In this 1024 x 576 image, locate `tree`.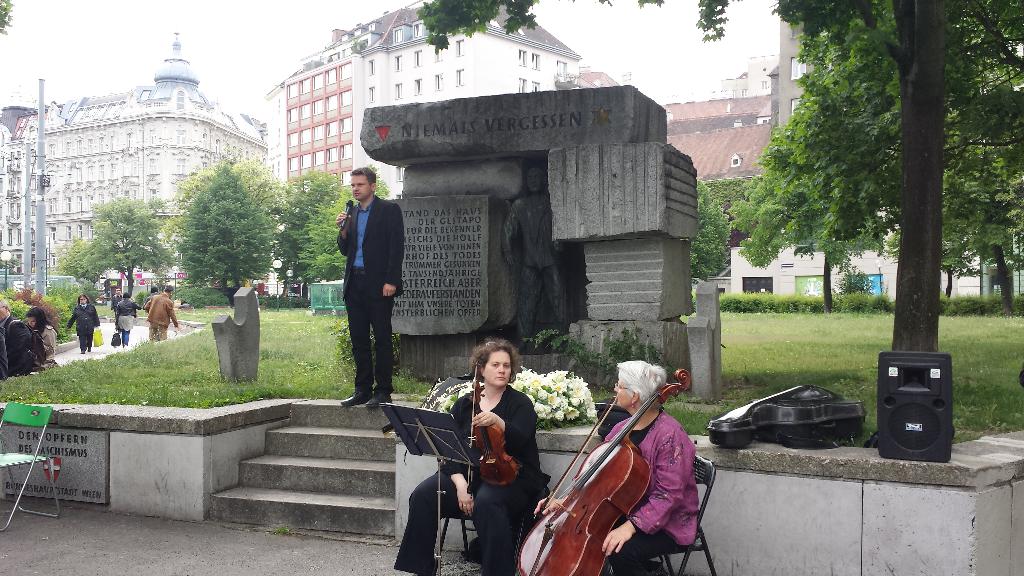
Bounding box: 420,0,1023,444.
